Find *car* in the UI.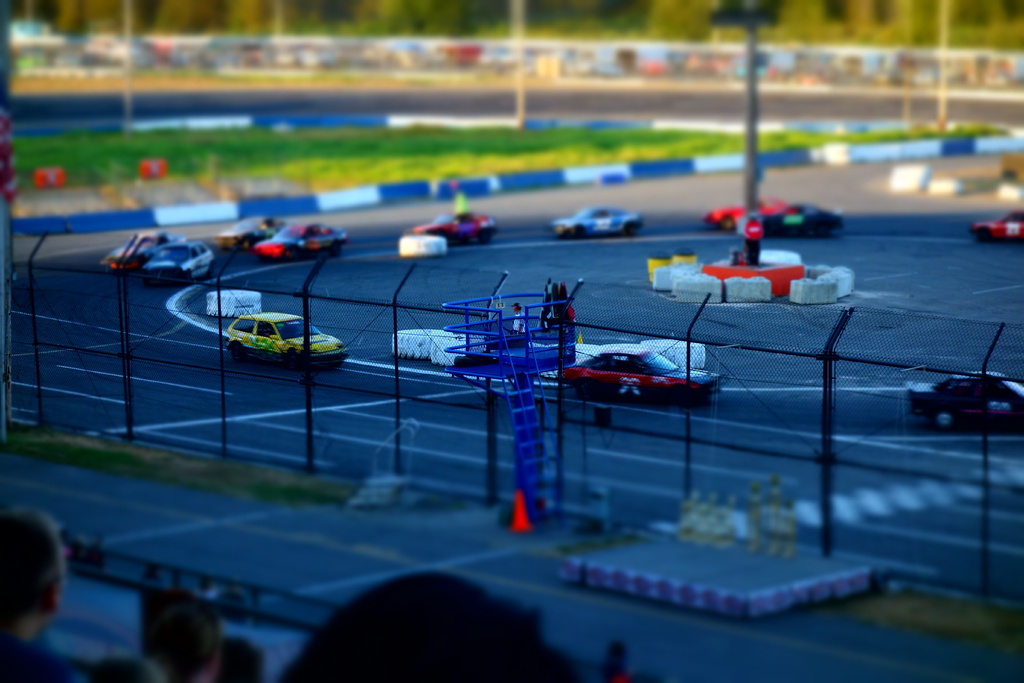
UI element at locate(409, 204, 497, 243).
